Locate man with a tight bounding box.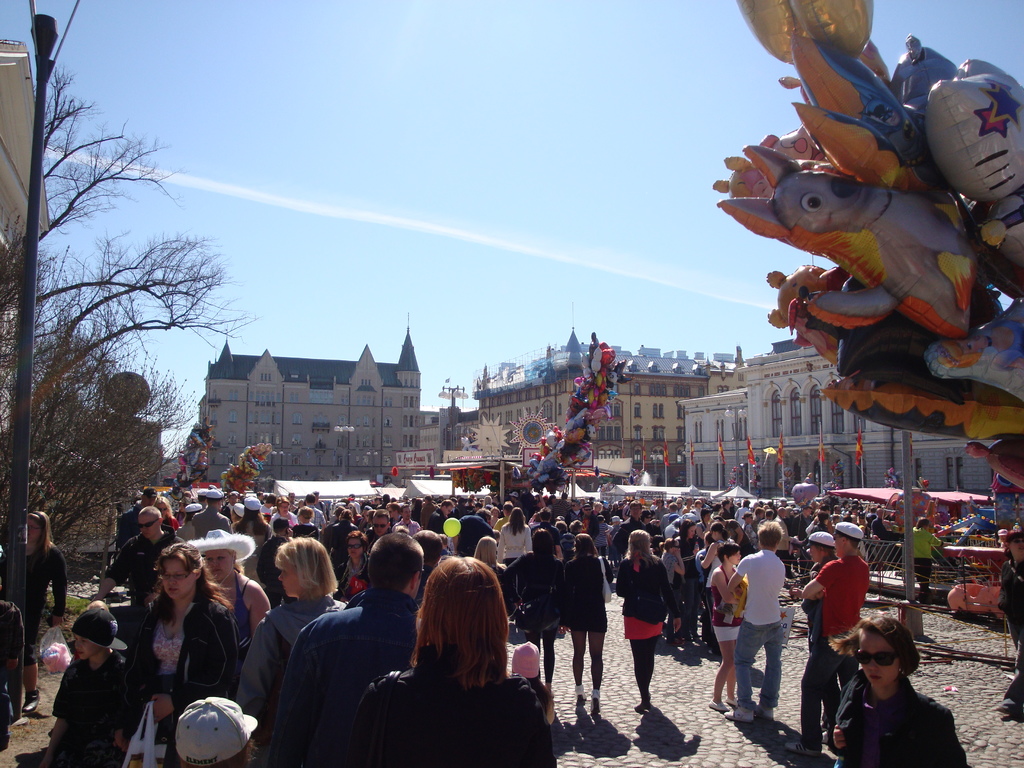
[391, 499, 423, 541].
